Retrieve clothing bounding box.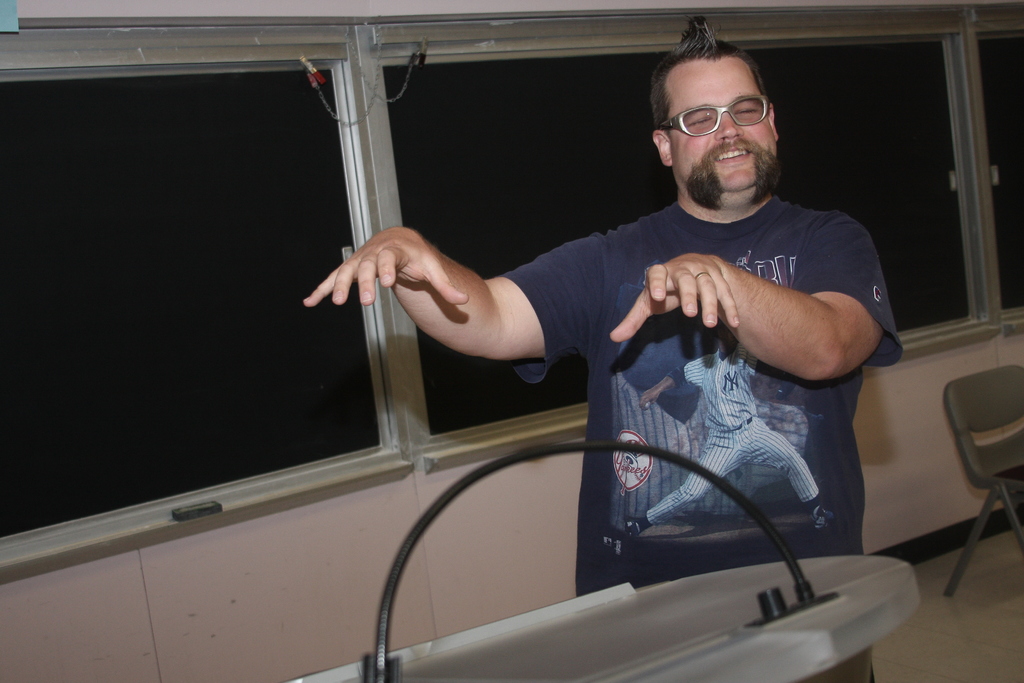
Bounding box: [left=525, top=181, right=913, bottom=547].
